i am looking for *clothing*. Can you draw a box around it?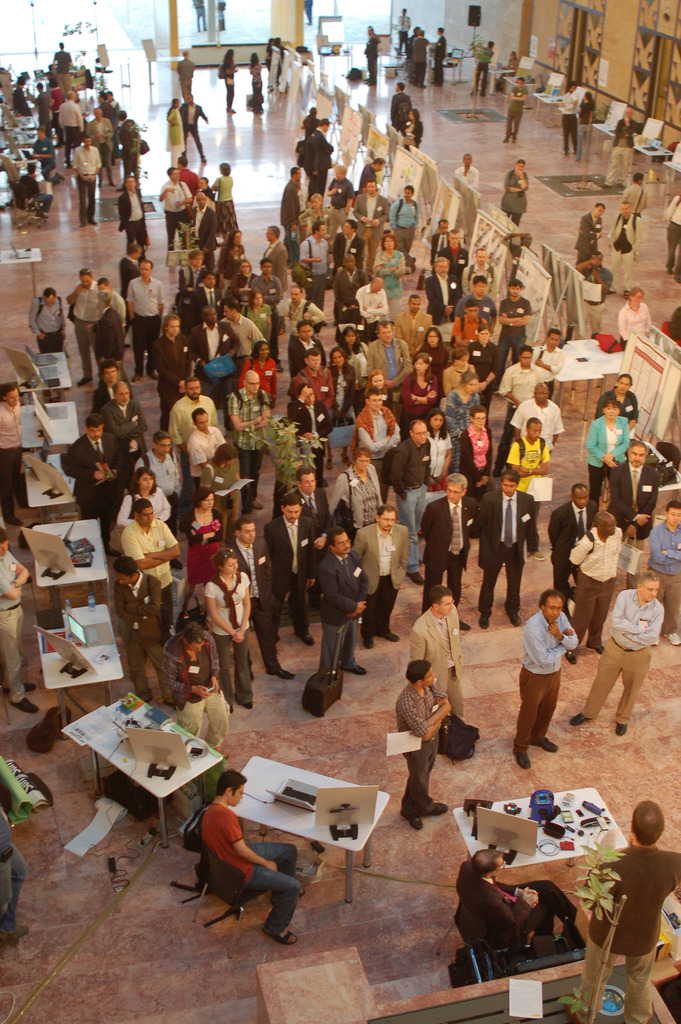
Sure, the bounding box is detection(199, 284, 218, 307).
